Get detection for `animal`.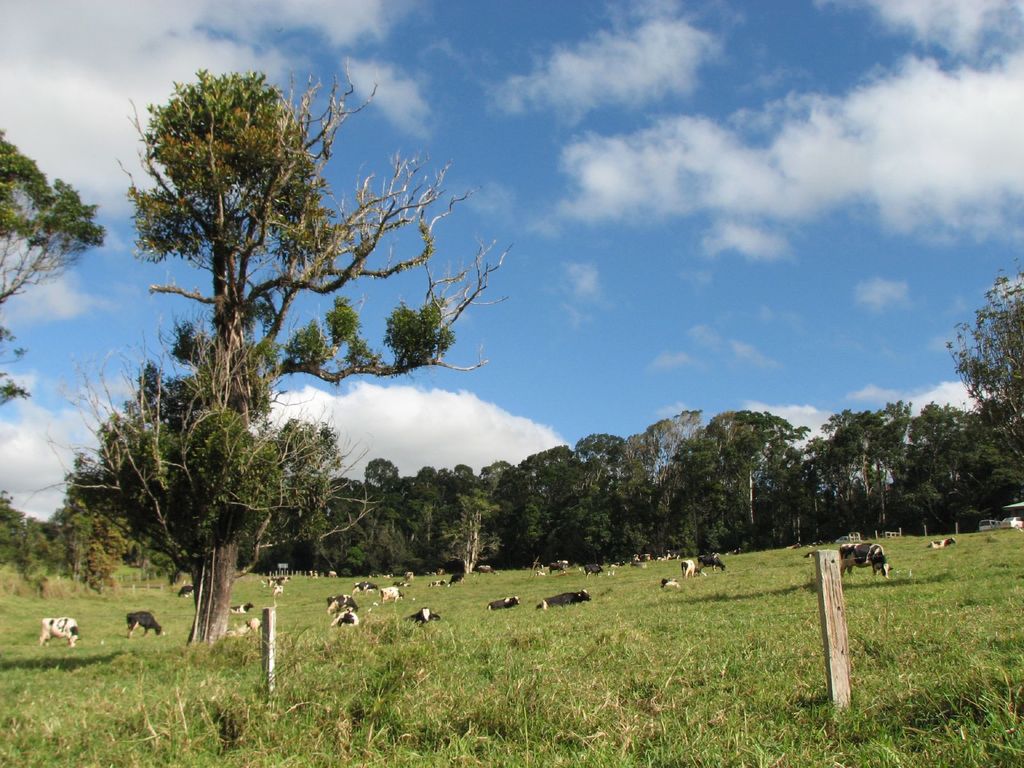
Detection: (535, 584, 595, 607).
